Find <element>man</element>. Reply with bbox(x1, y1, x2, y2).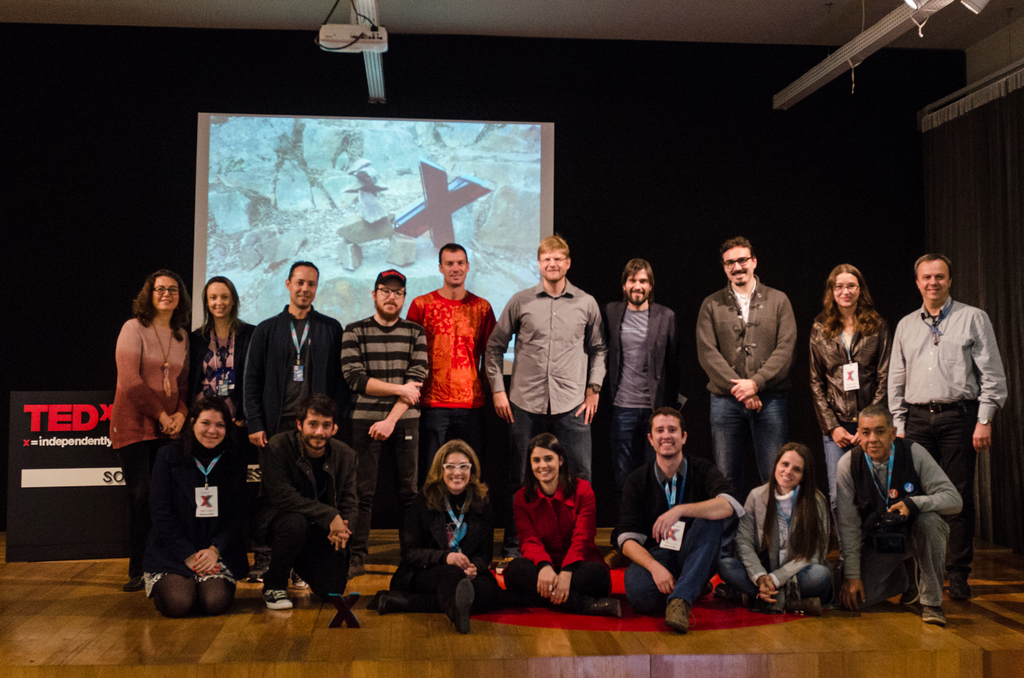
bbox(248, 392, 362, 611).
